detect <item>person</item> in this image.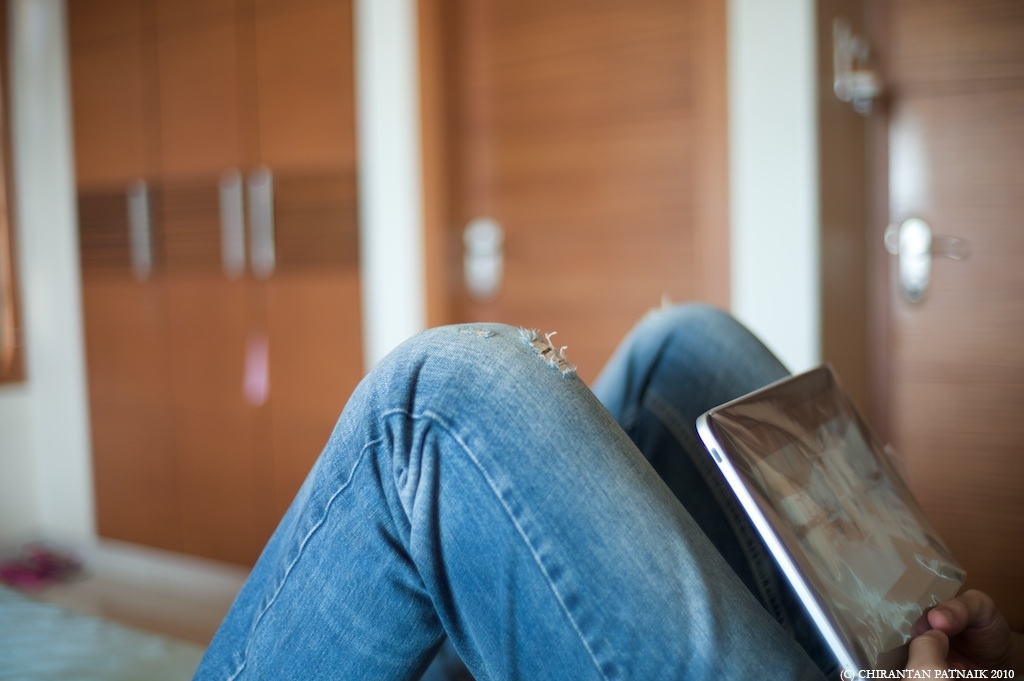
Detection: 192:297:1023:680.
